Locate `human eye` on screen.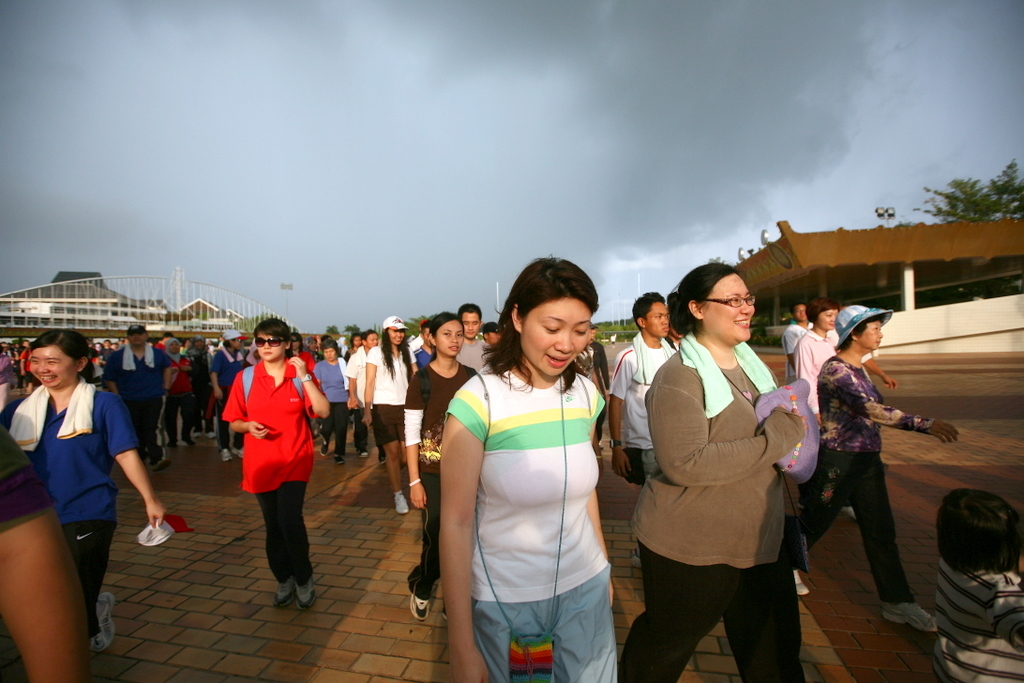
On screen at (745, 291, 754, 305).
